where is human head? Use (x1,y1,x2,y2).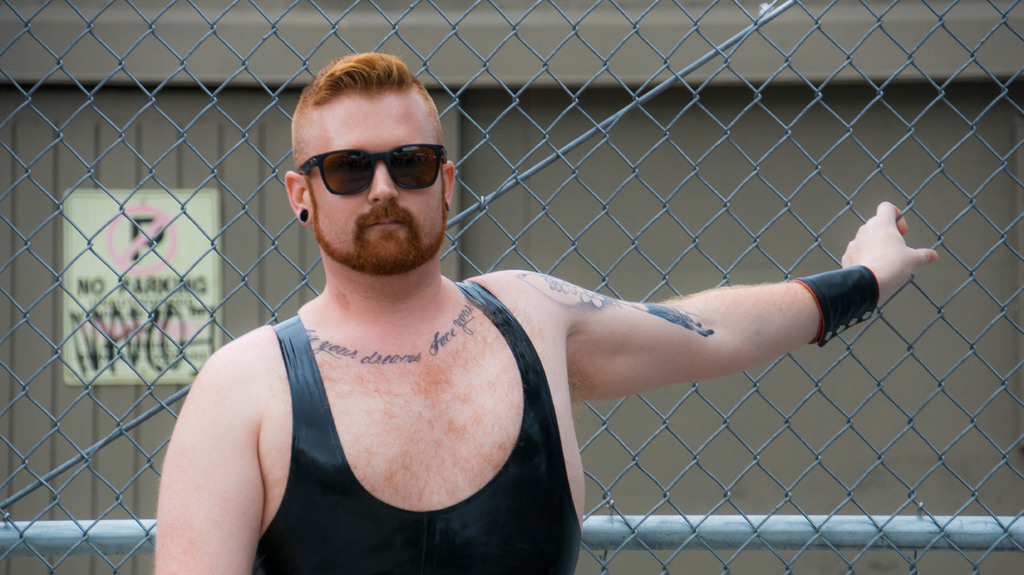
(283,52,456,275).
